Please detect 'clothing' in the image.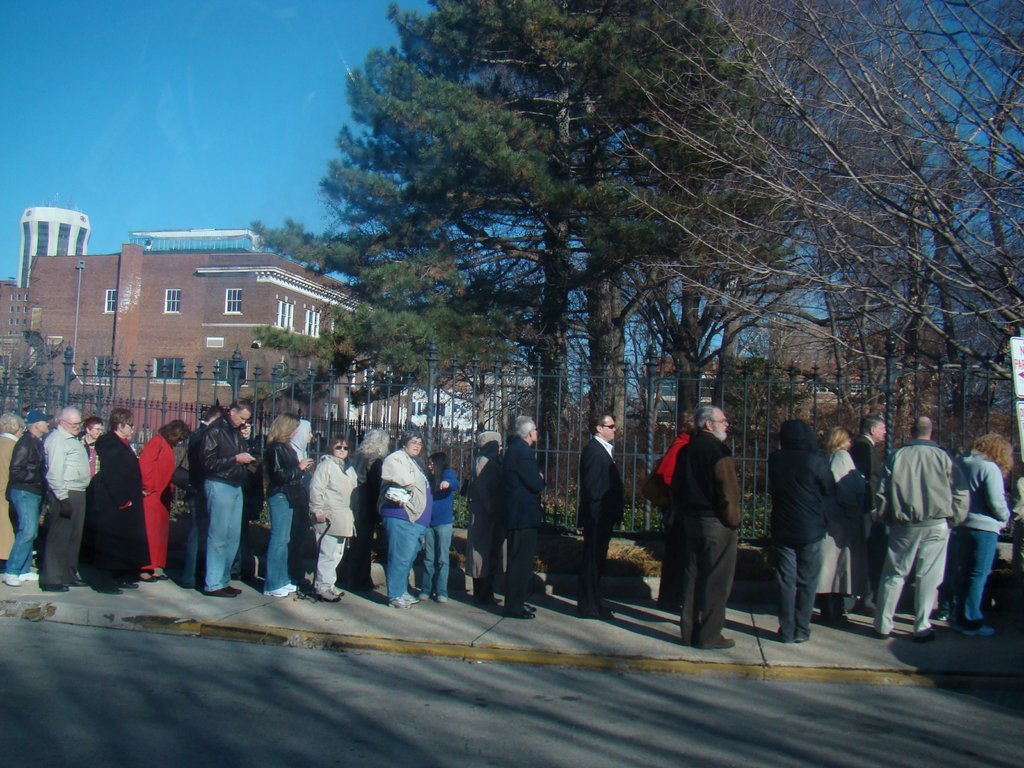
{"x1": 946, "y1": 440, "x2": 1005, "y2": 627}.
